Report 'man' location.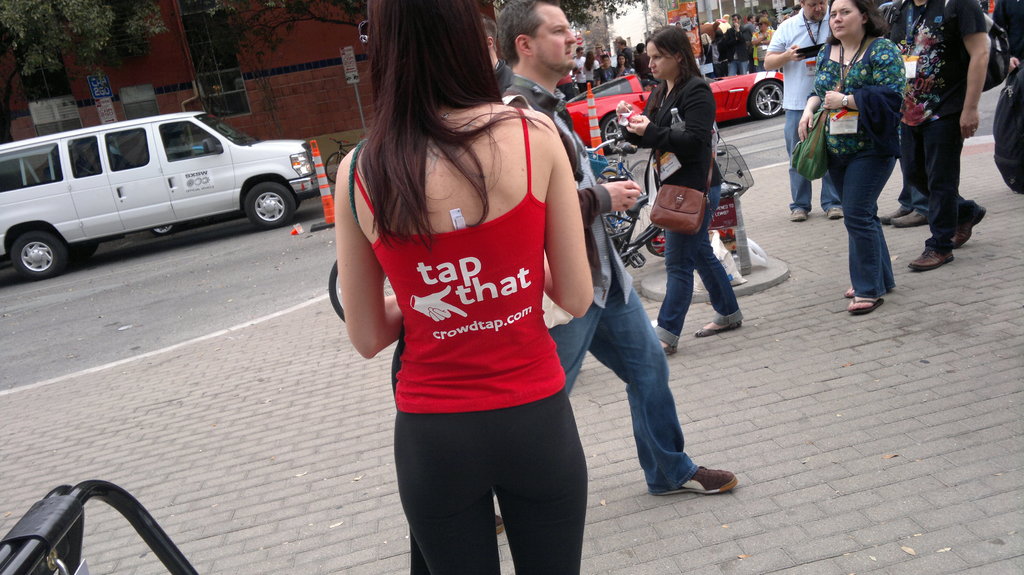
Report: 488 0 746 509.
